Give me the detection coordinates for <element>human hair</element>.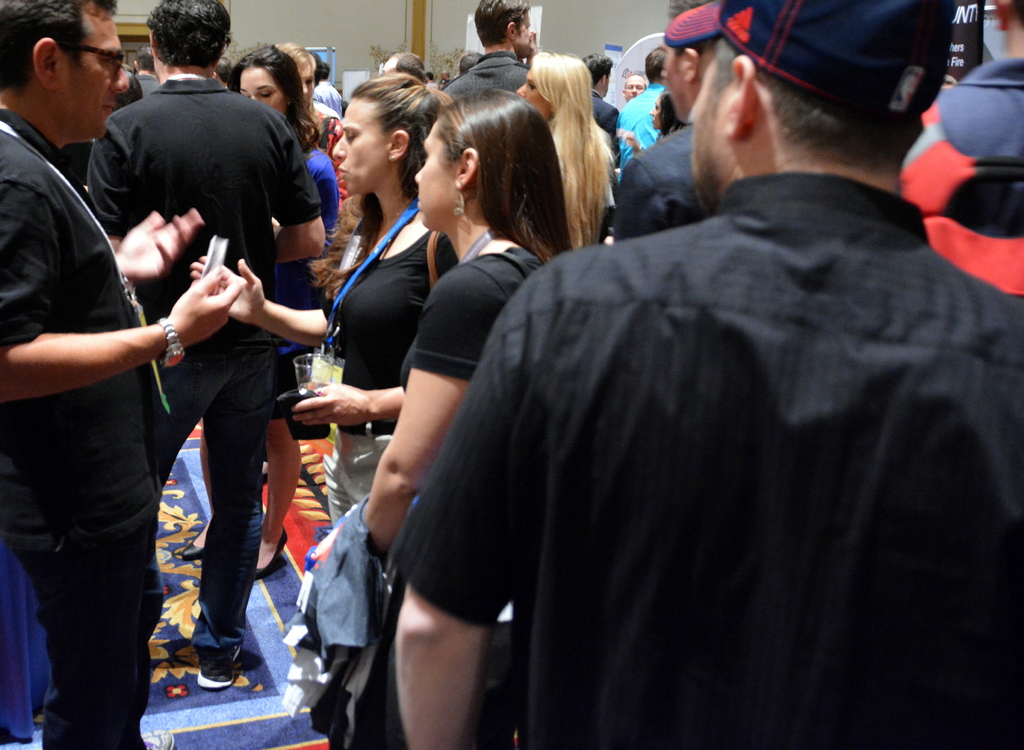
l=148, t=0, r=229, b=66.
